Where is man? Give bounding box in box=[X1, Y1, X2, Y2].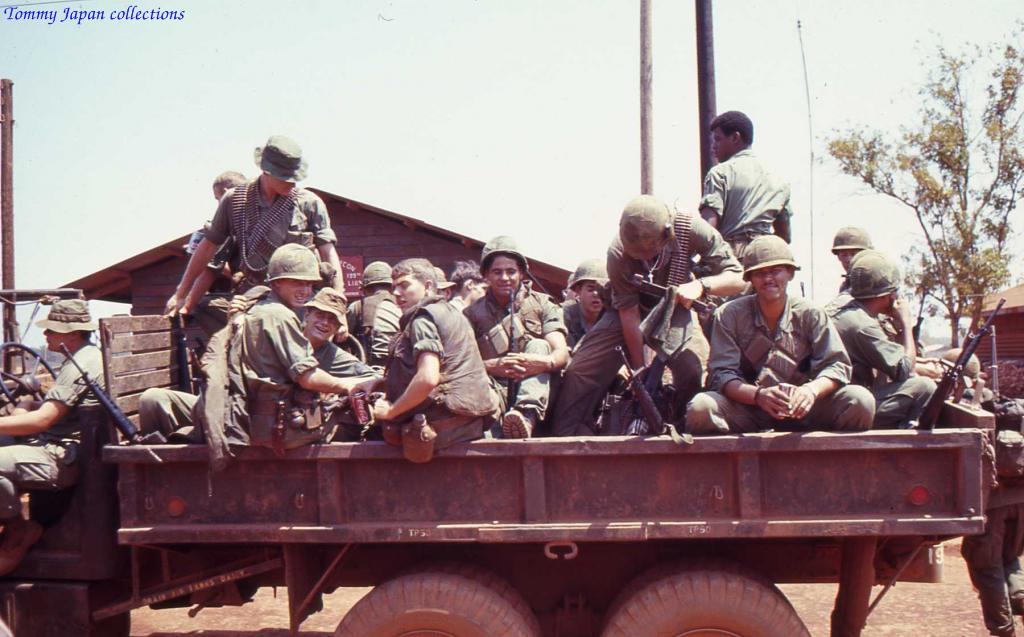
box=[347, 261, 402, 374].
